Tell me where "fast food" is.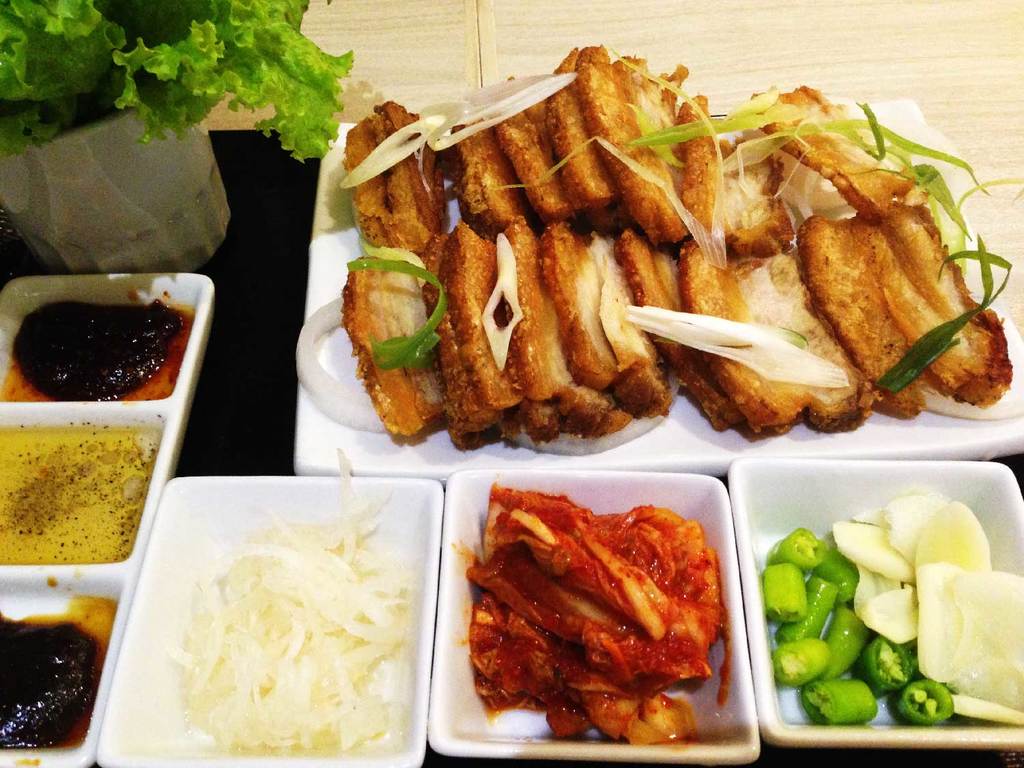
"fast food" is at bbox=(472, 492, 724, 752).
